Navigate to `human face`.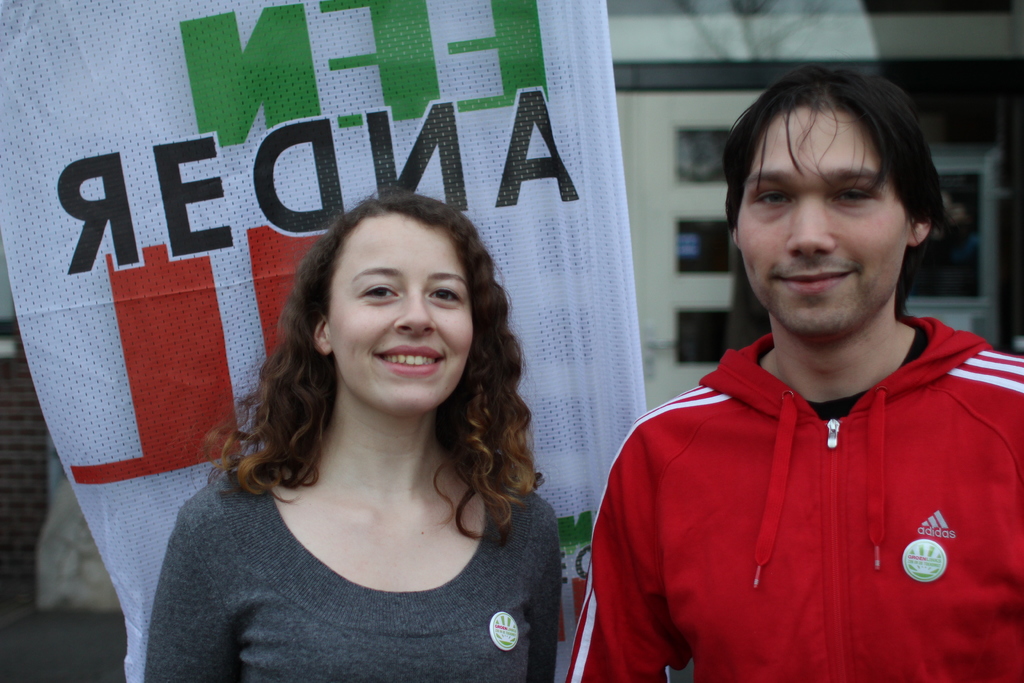
Navigation target: 735, 104, 917, 345.
